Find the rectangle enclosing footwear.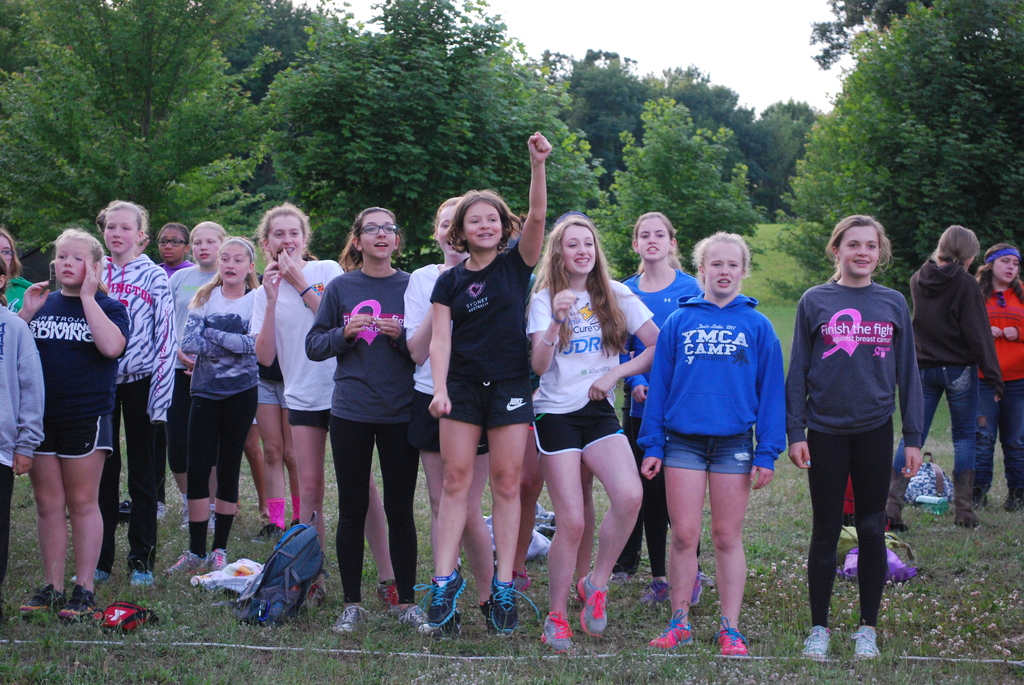
detection(974, 496, 992, 510).
